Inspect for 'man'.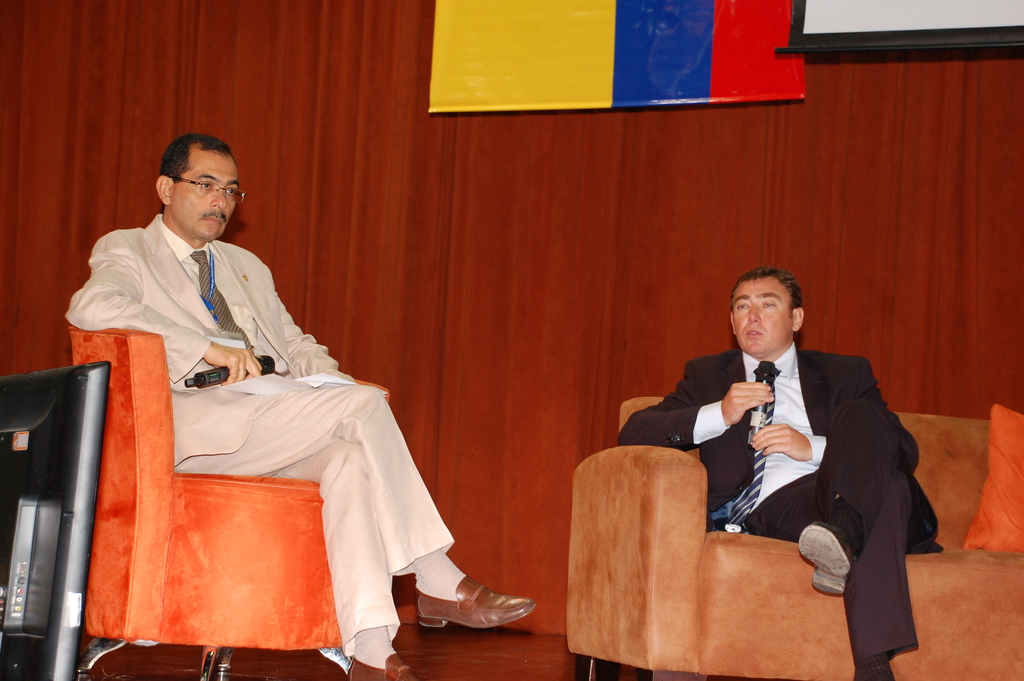
Inspection: 614,228,936,634.
